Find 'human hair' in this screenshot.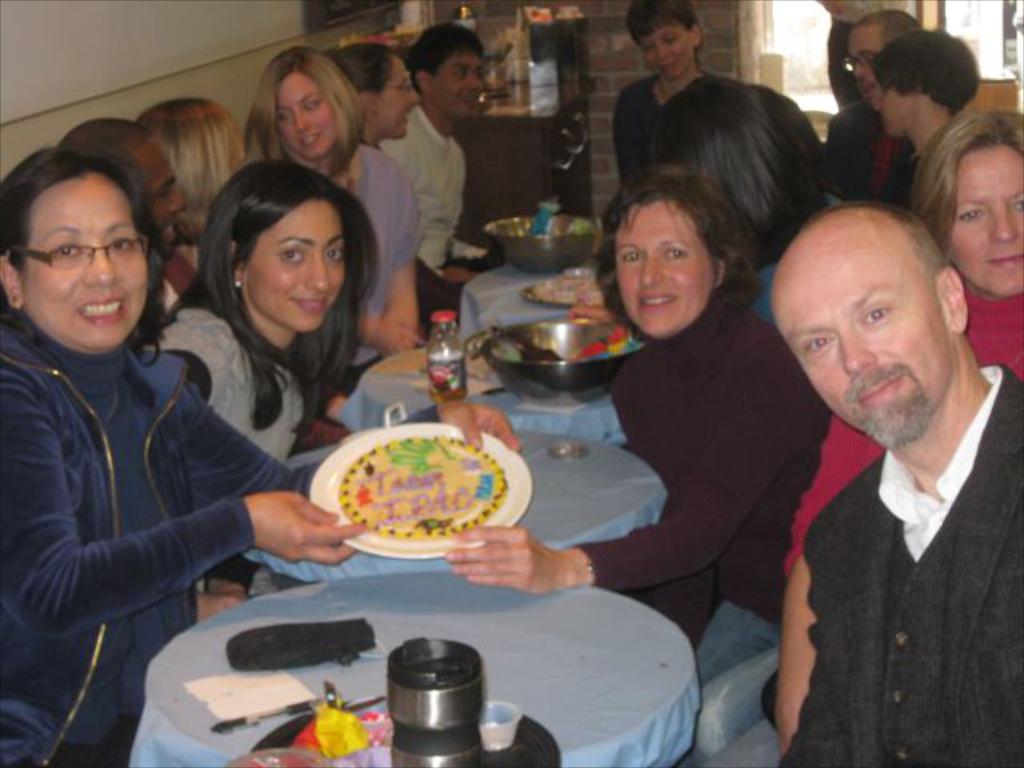
The bounding box for 'human hair' is (582,150,763,322).
